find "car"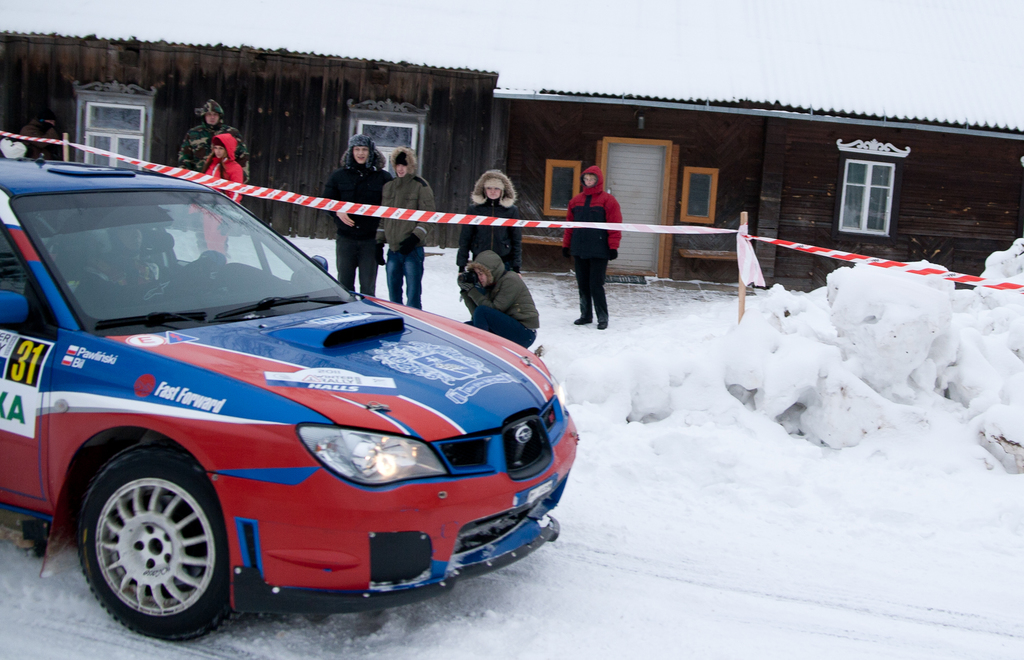
l=0, t=162, r=582, b=640
